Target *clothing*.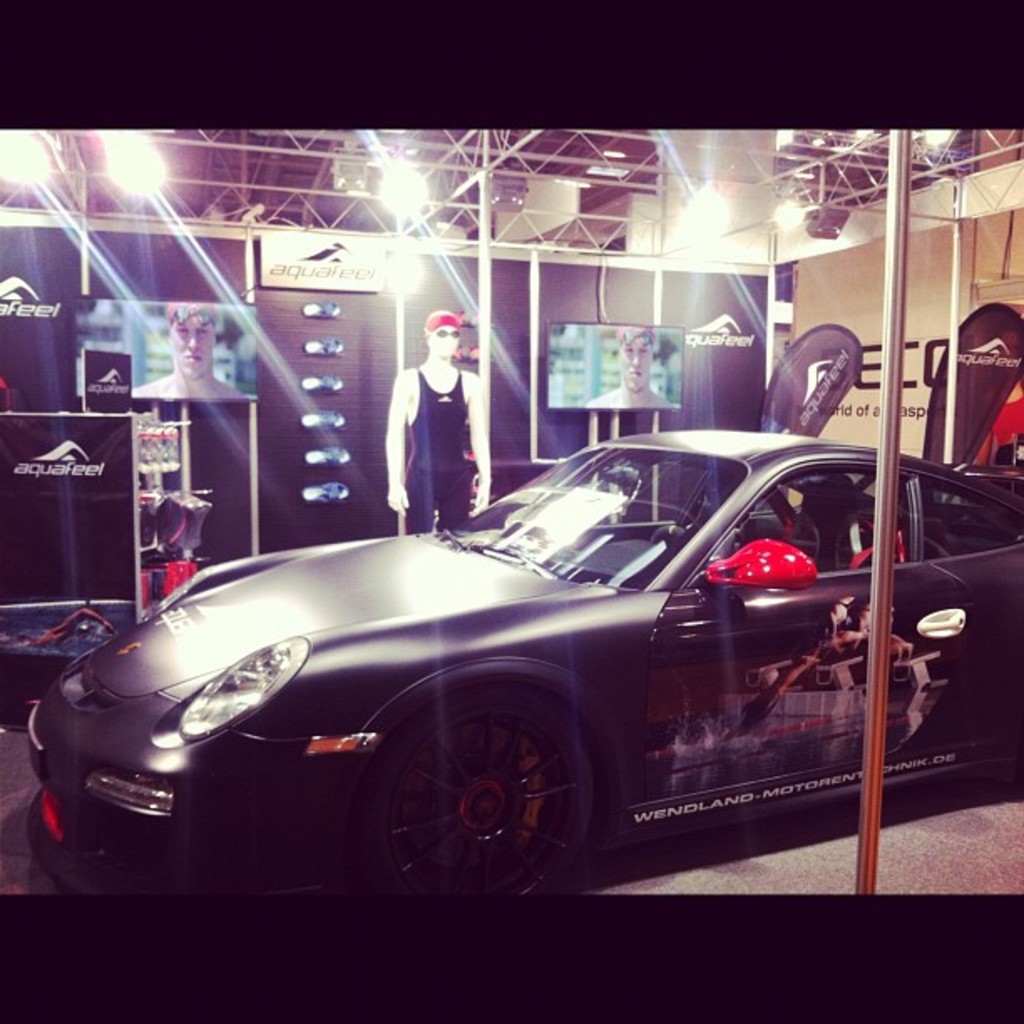
Target region: x1=383, y1=331, x2=500, y2=505.
